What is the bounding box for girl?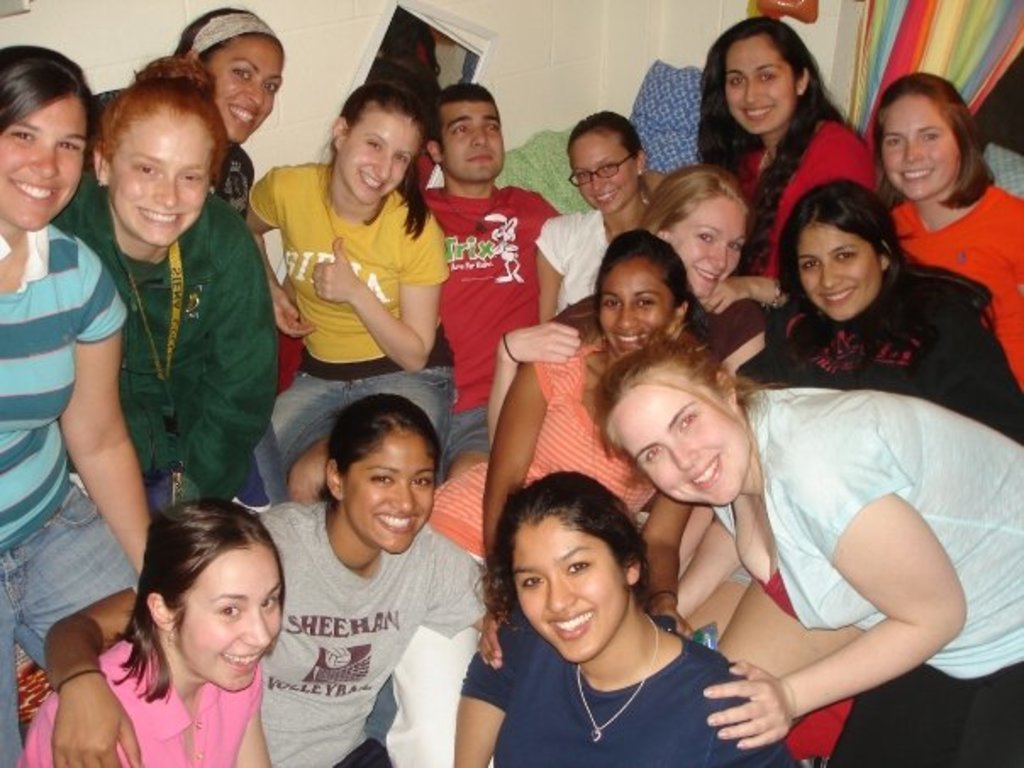
[left=390, top=234, right=712, bottom=766].
